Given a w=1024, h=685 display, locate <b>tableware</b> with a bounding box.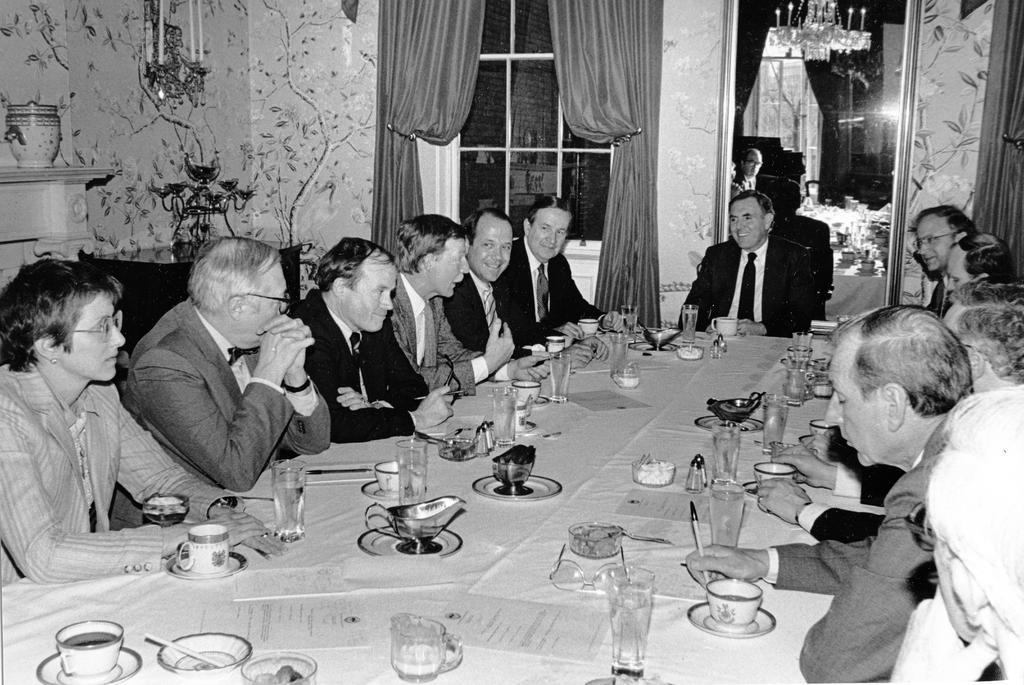
Located: select_region(491, 383, 517, 453).
